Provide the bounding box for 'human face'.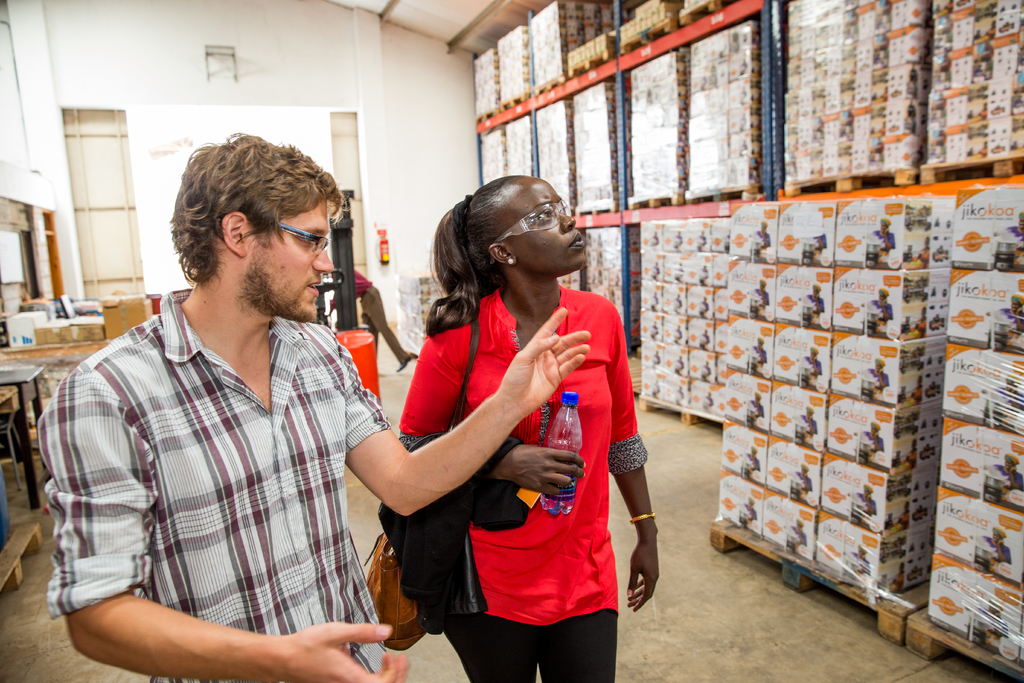
box=[253, 198, 333, 324].
